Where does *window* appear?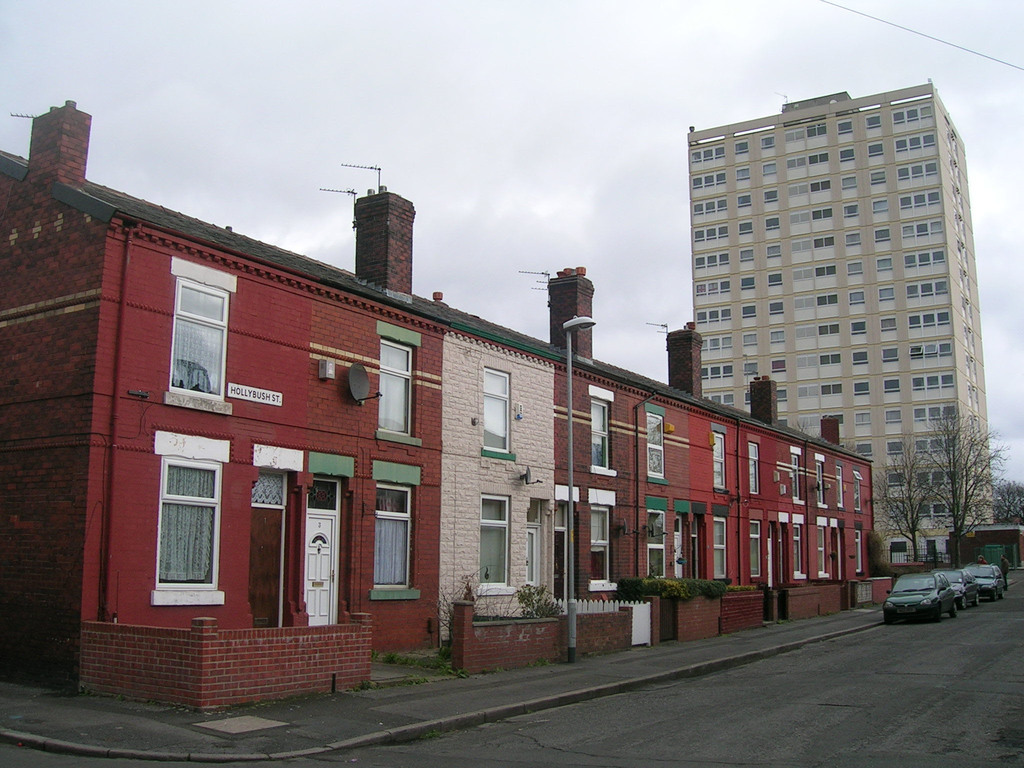
Appears at pyautogui.locateOnScreen(907, 310, 950, 330).
